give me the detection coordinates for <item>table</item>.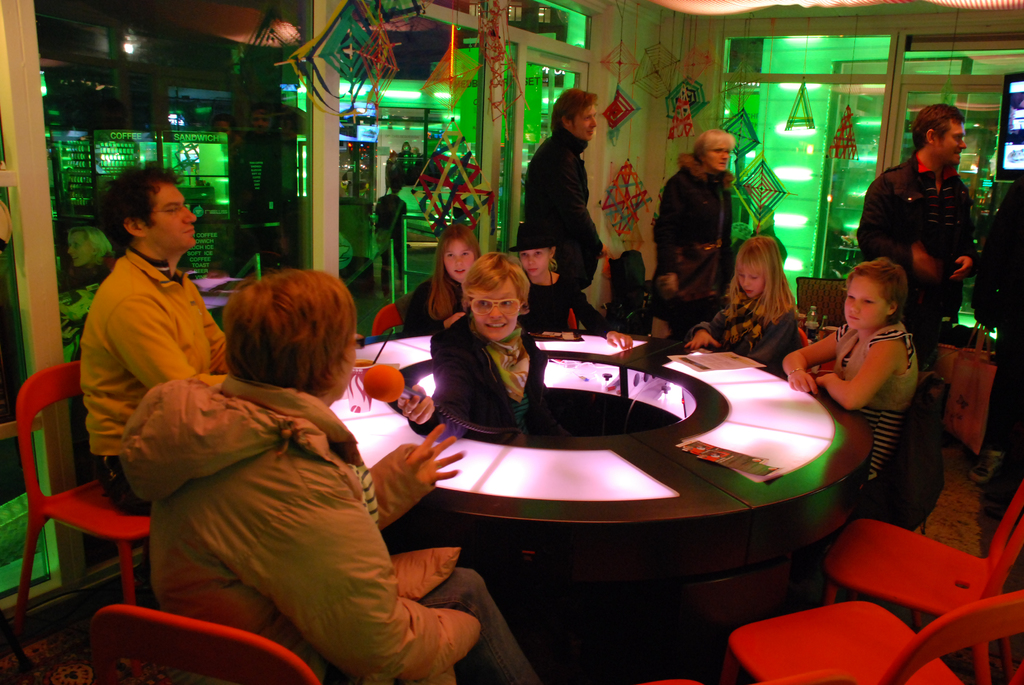
pyautogui.locateOnScreen(332, 329, 876, 525).
